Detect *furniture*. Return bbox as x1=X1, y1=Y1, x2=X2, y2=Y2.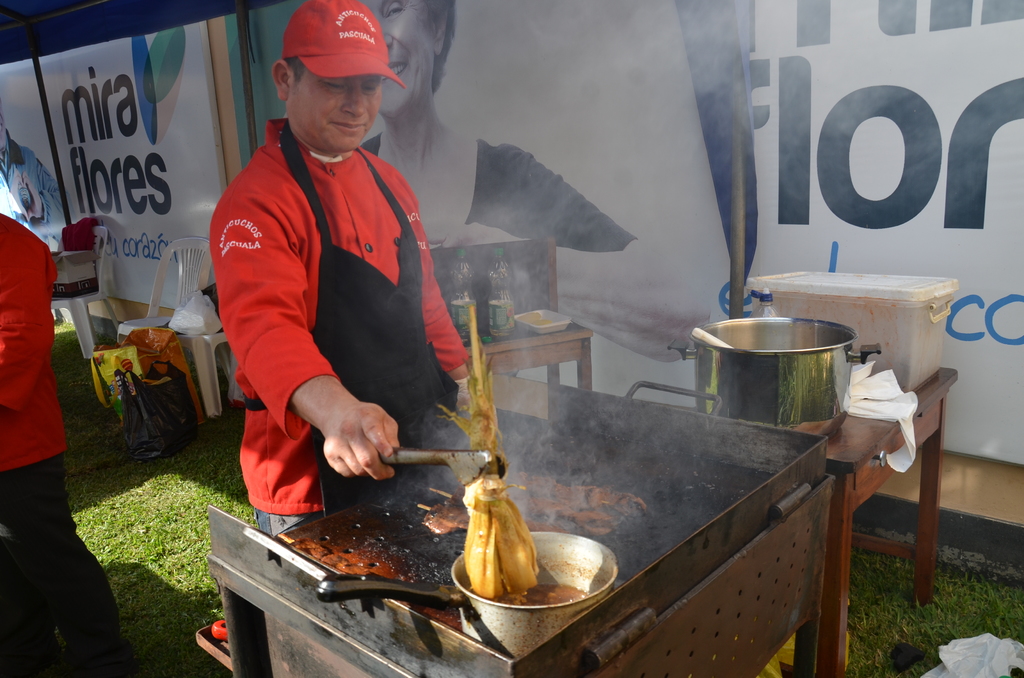
x1=628, y1=371, x2=961, y2=677.
